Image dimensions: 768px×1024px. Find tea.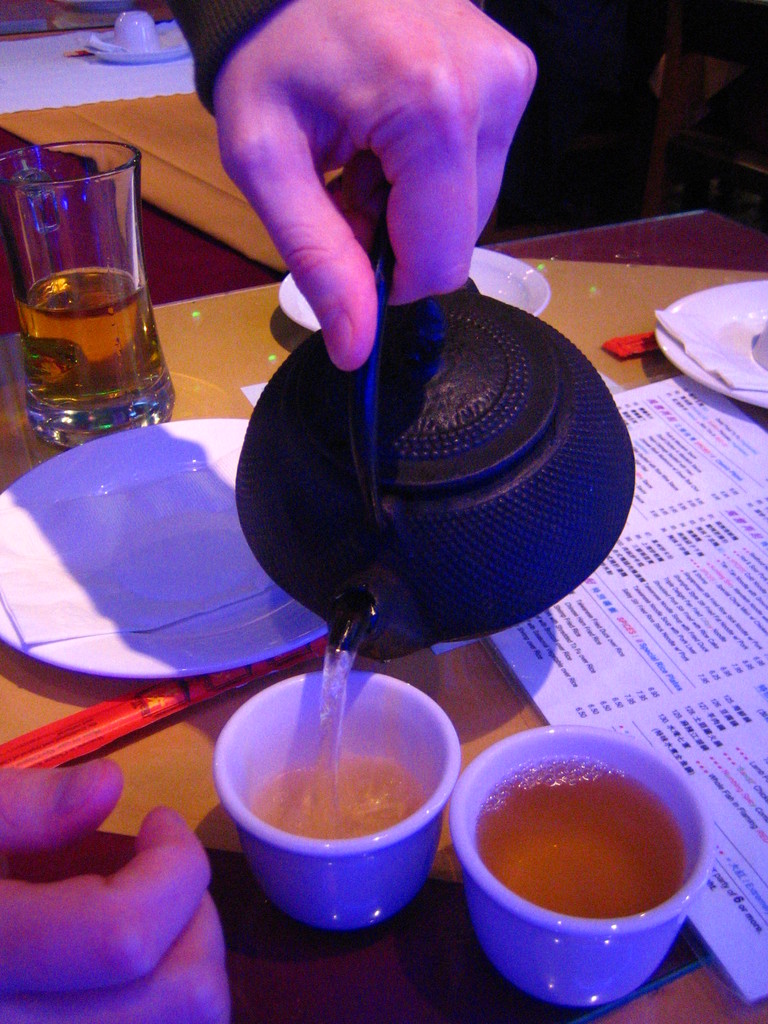
<region>248, 750, 423, 835</region>.
